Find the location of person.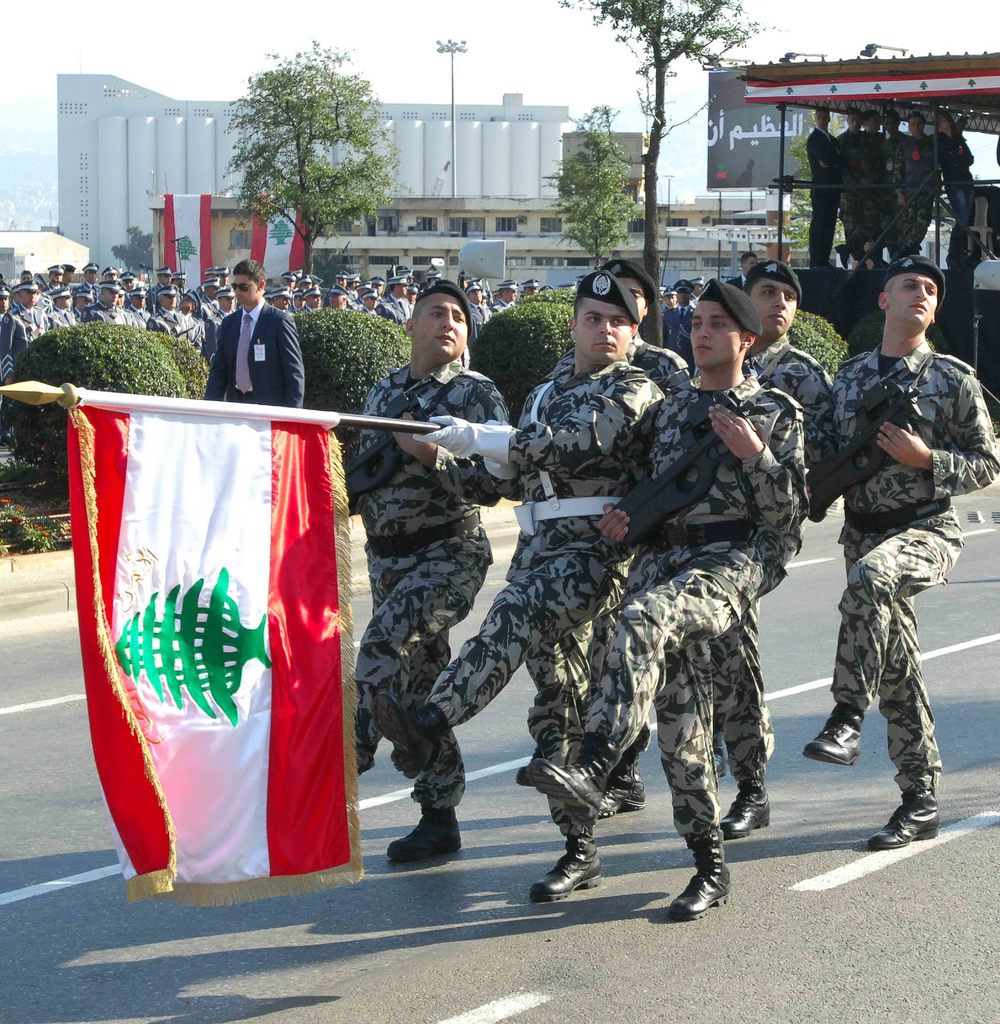
Location: <box>330,287,349,313</box>.
